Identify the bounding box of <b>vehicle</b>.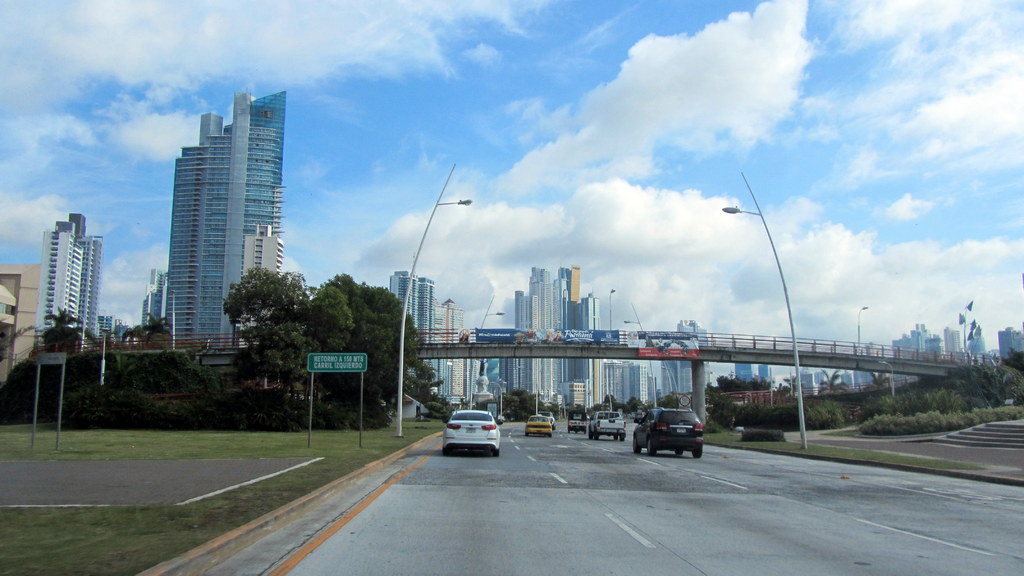
(x1=527, y1=412, x2=554, y2=440).
